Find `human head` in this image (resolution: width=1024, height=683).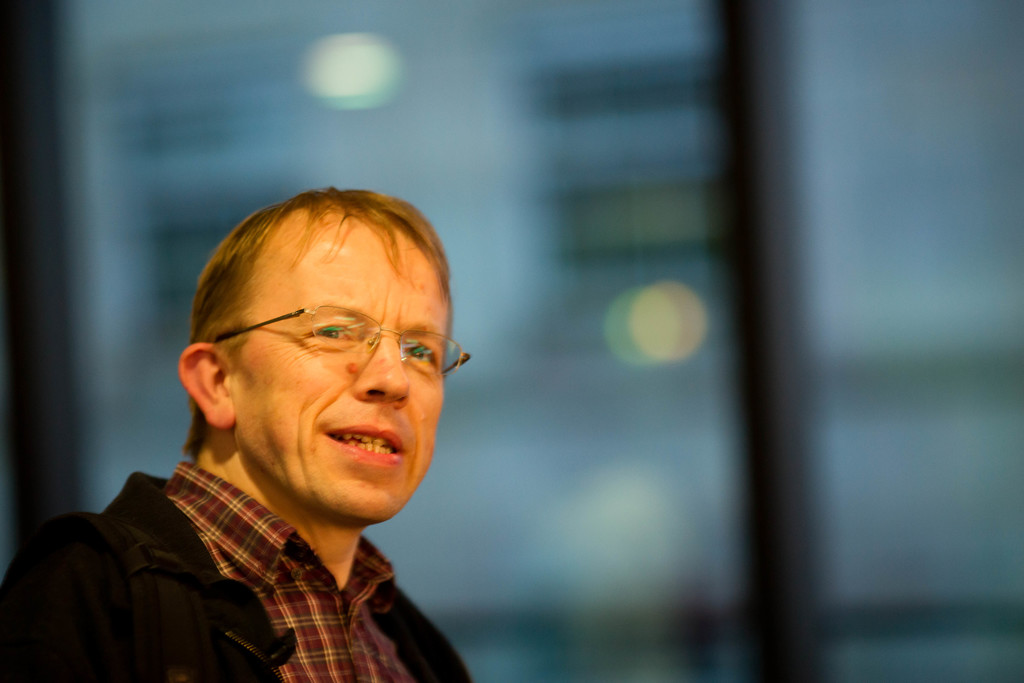
(left=182, top=189, right=450, bottom=513).
